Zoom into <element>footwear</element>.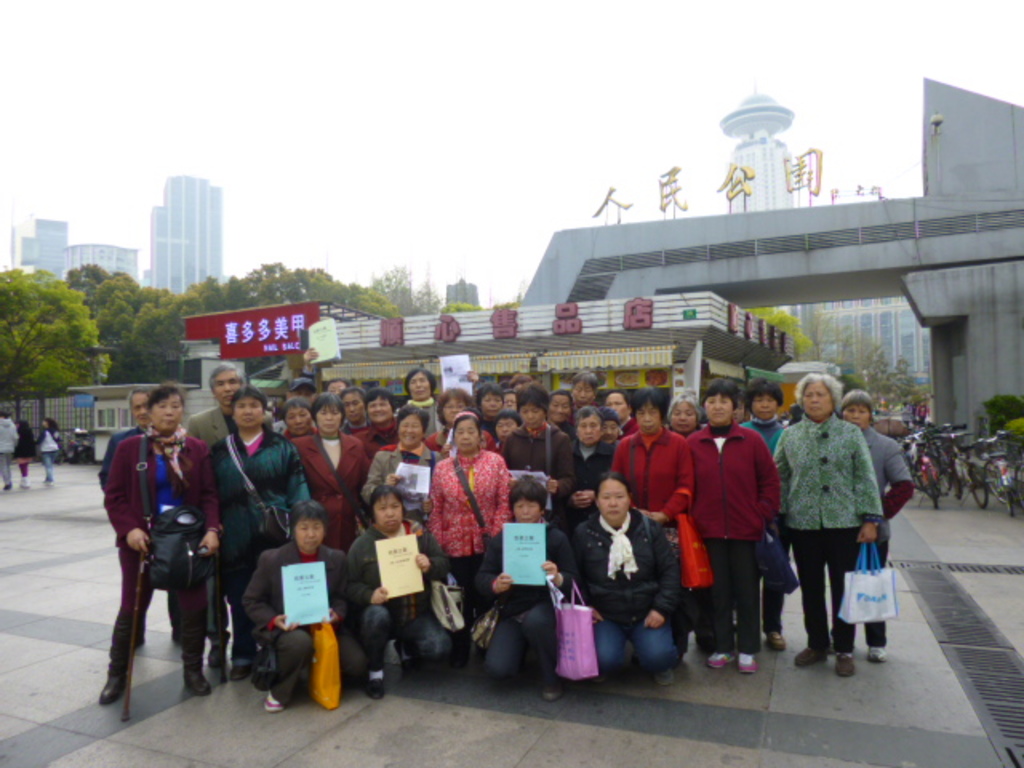
Zoom target: detection(365, 670, 382, 698).
